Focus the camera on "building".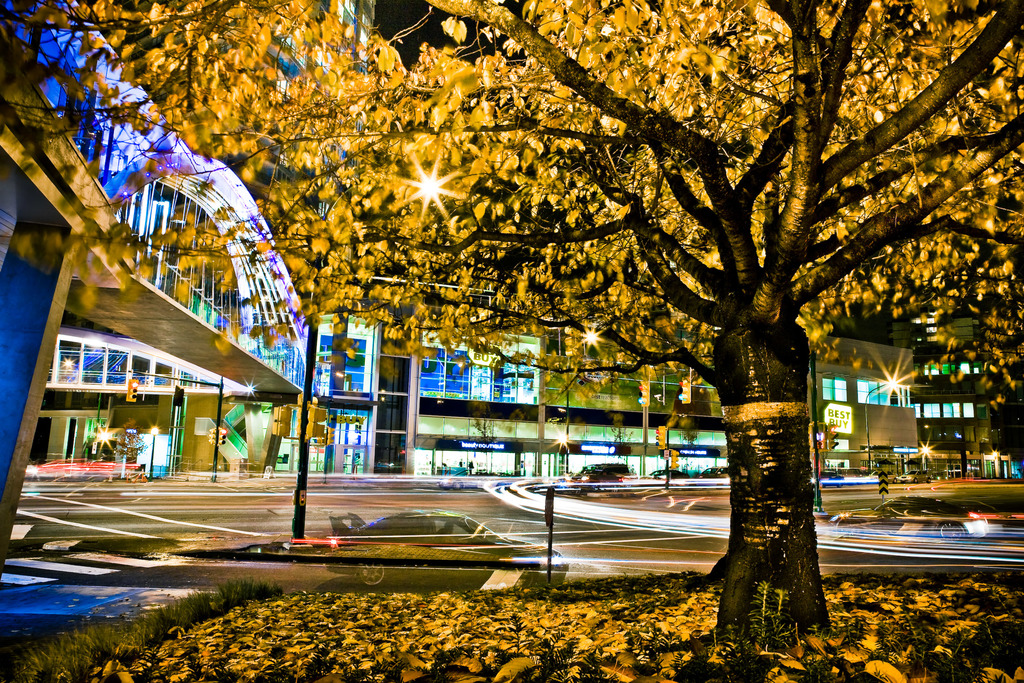
Focus region: box(3, 0, 1020, 589).
